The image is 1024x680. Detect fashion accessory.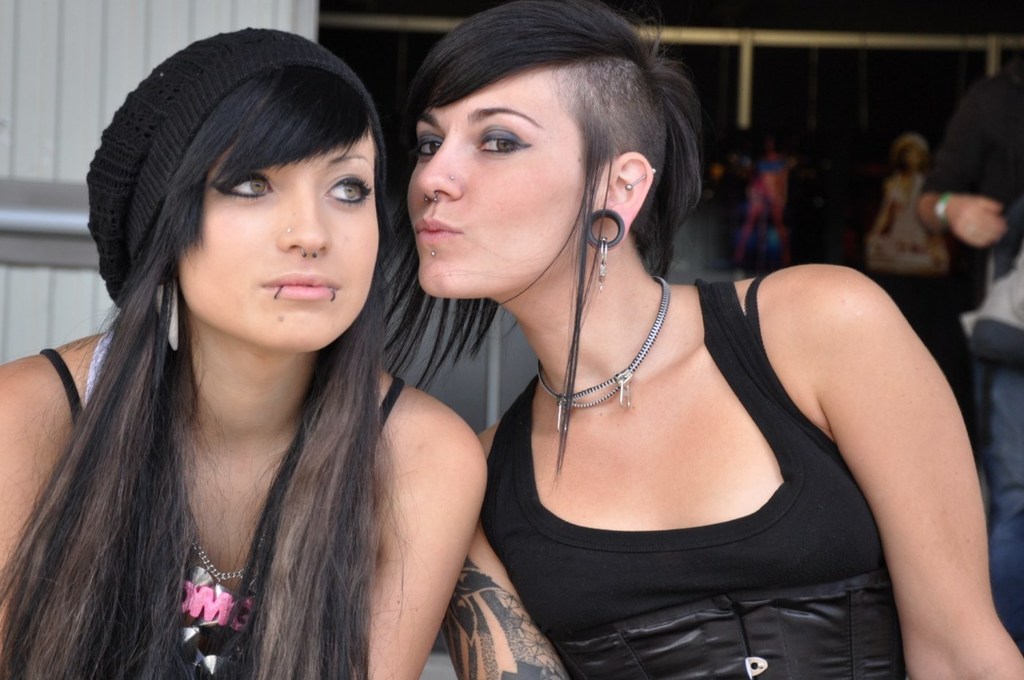
Detection: x1=929, y1=187, x2=951, y2=218.
